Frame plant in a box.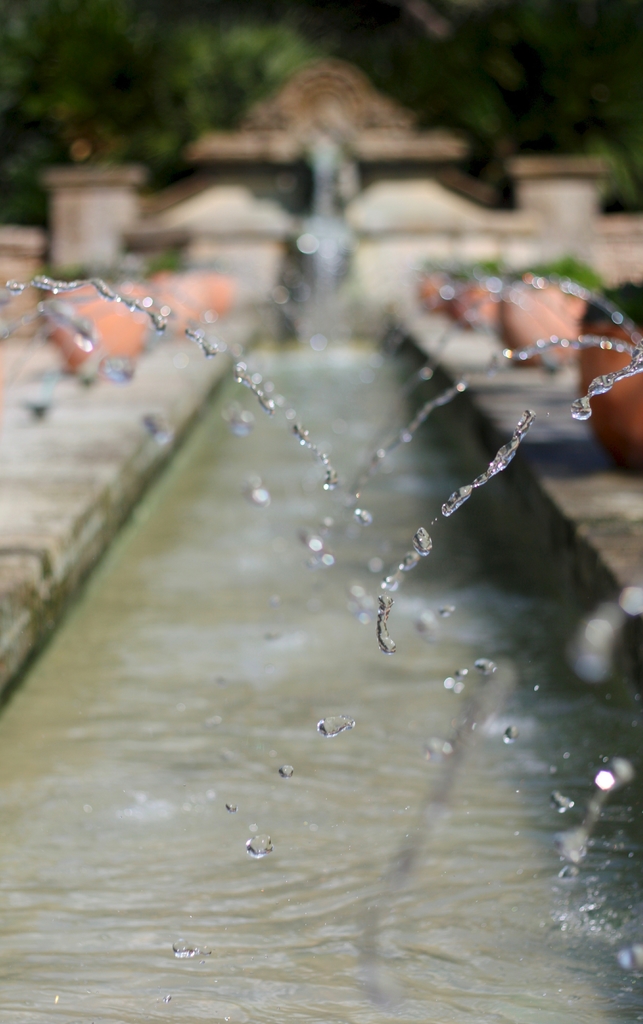
<bbox>44, 242, 127, 287</bbox>.
